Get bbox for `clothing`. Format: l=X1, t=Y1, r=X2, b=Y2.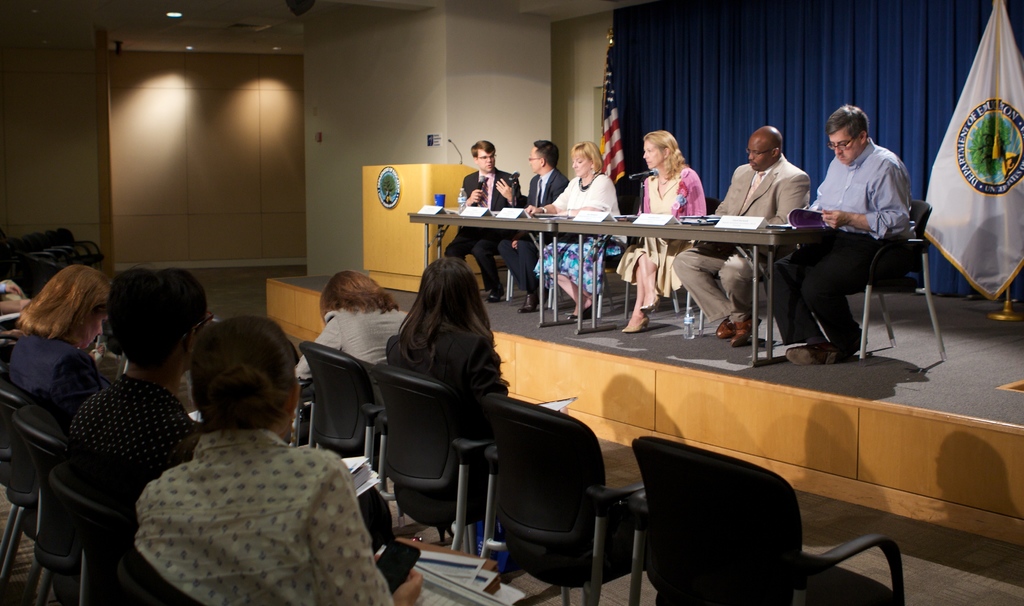
l=70, t=372, r=396, b=541.
